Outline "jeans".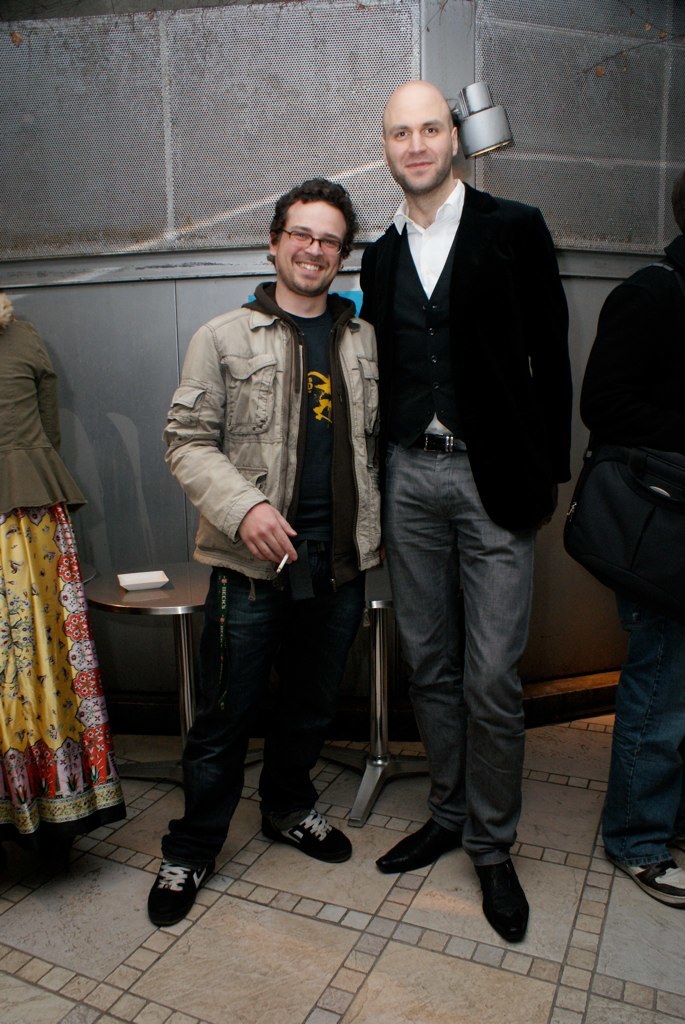
Outline: 157, 569, 367, 886.
